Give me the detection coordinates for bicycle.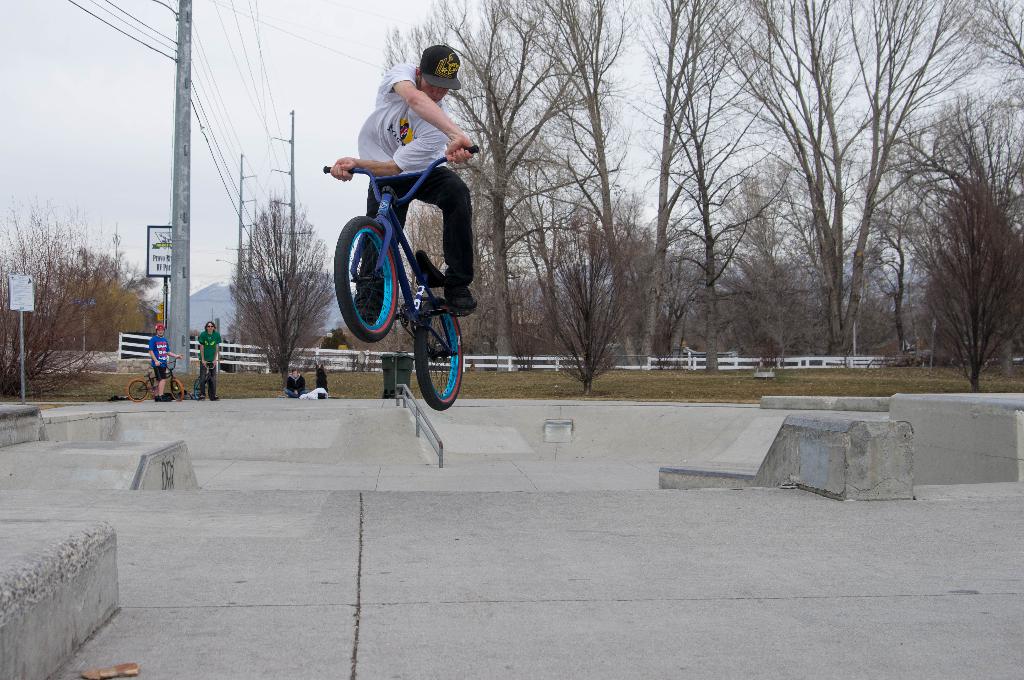
locate(323, 128, 479, 420).
